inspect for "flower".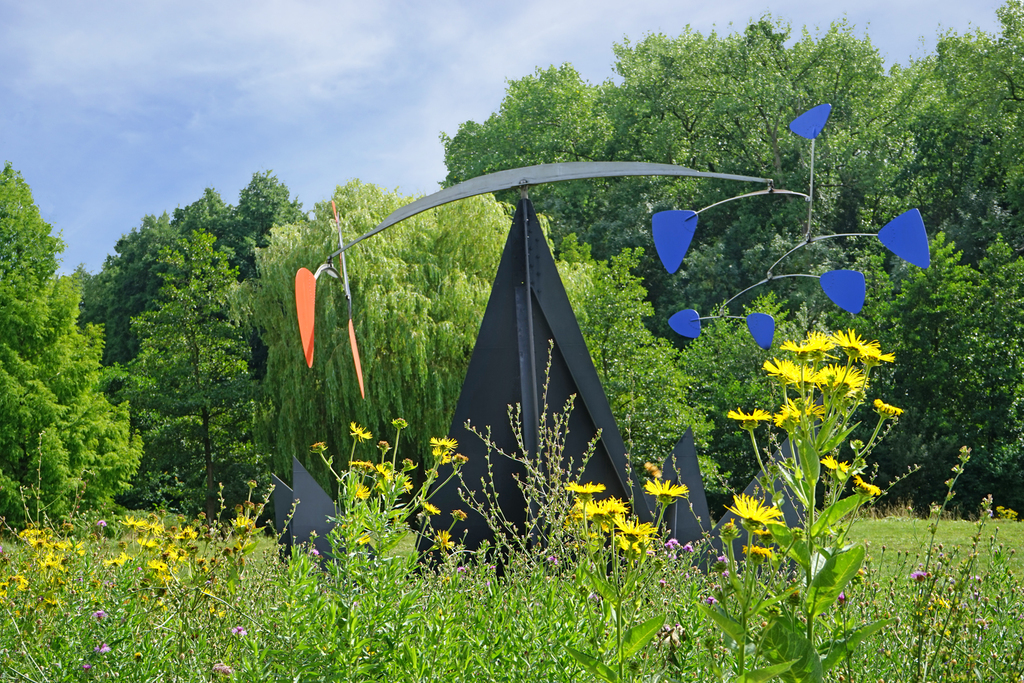
Inspection: 821 454 850 490.
